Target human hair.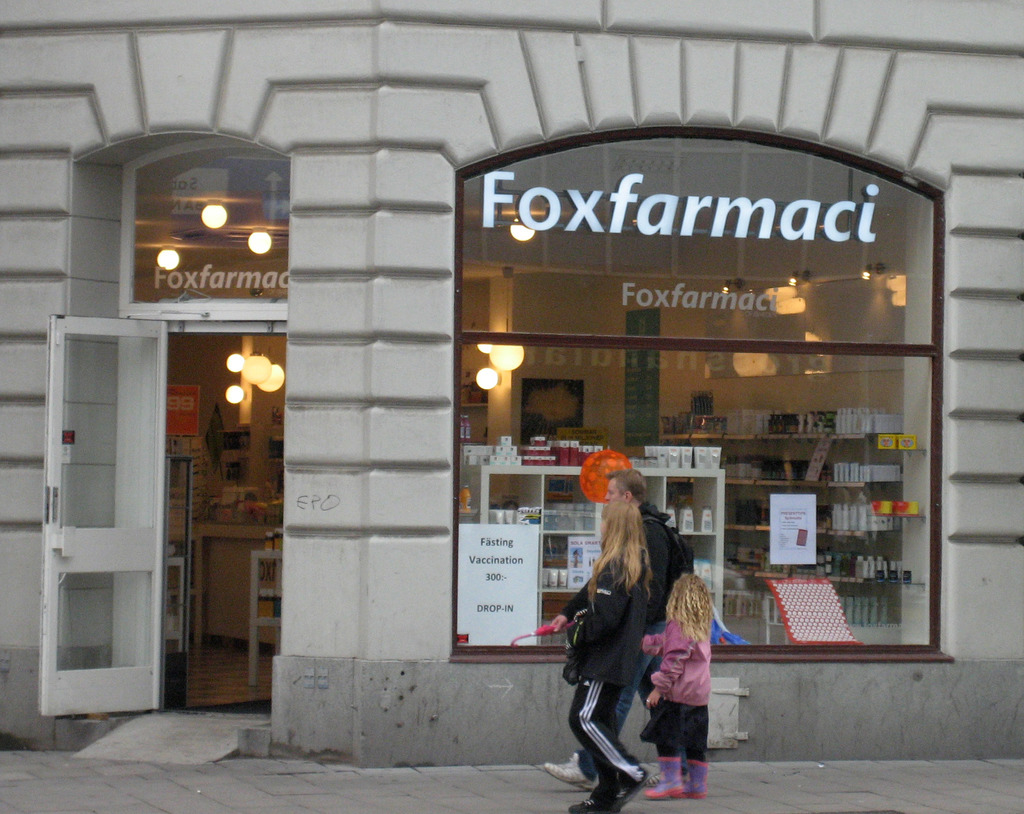
Target region: x1=588, y1=508, x2=655, y2=609.
